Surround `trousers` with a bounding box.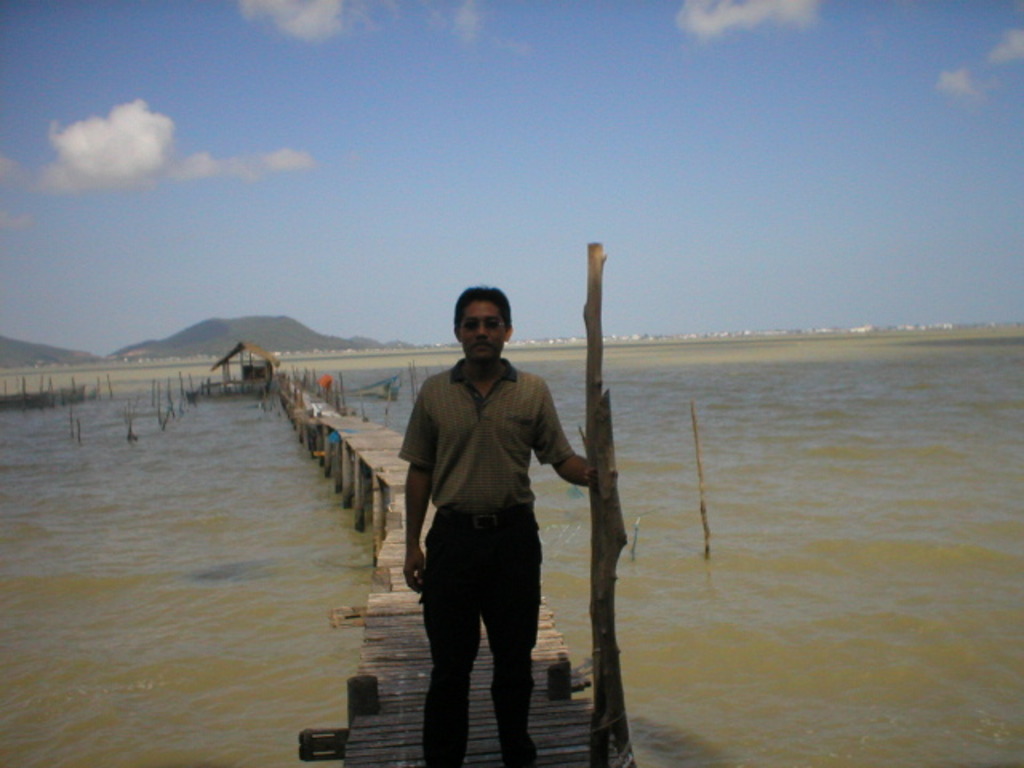
pyautogui.locateOnScreen(418, 525, 542, 728).
